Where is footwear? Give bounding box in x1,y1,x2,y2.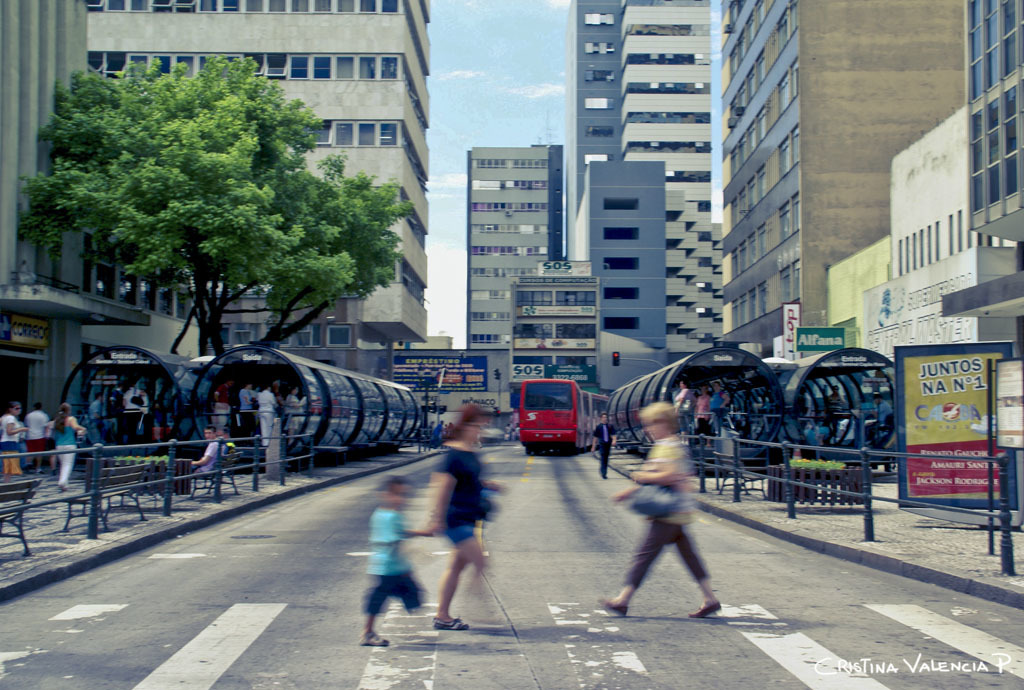
433,618,468,630.
